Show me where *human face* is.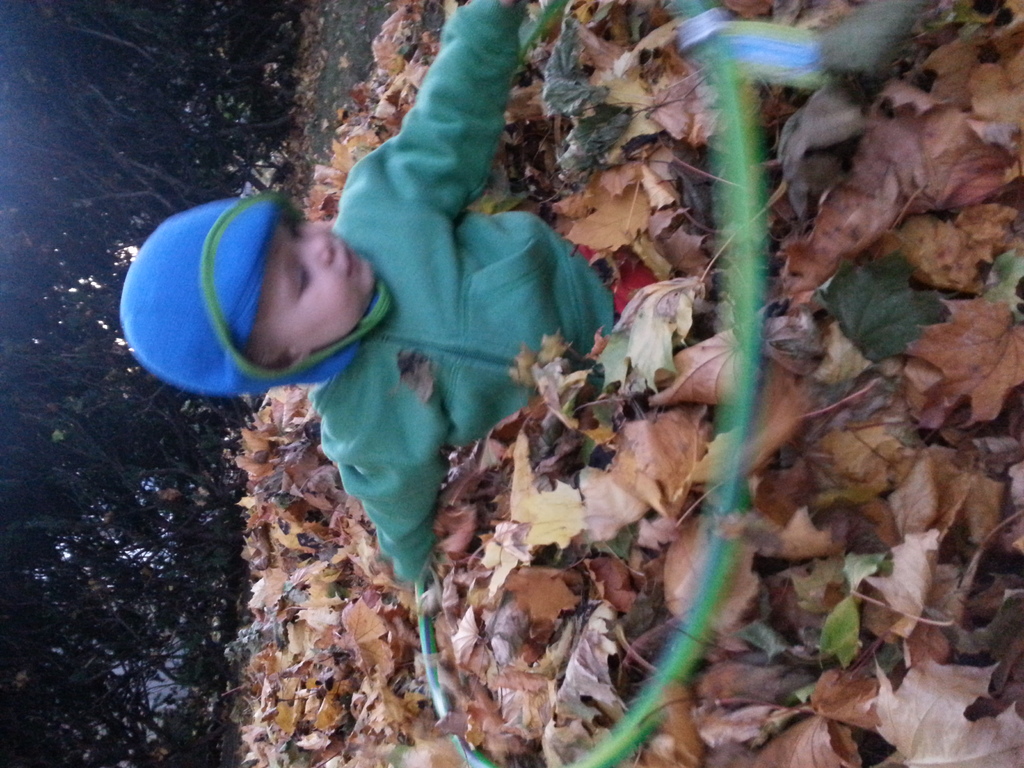
*human face* is at 261/213/376/365.
